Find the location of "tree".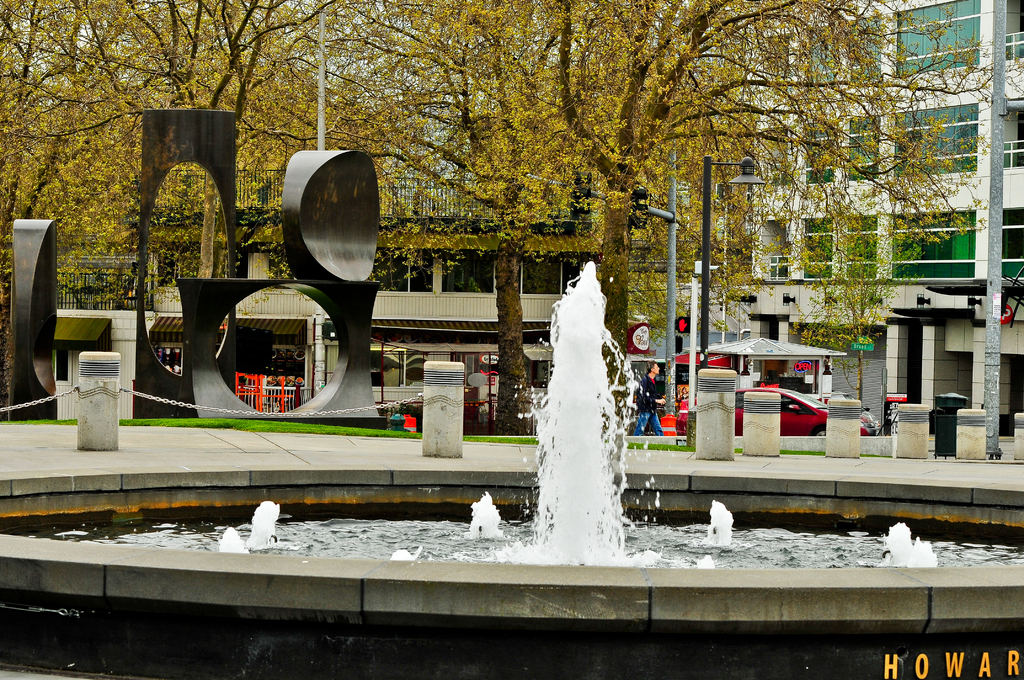
Location: <box>383,2,601,439</box>.
